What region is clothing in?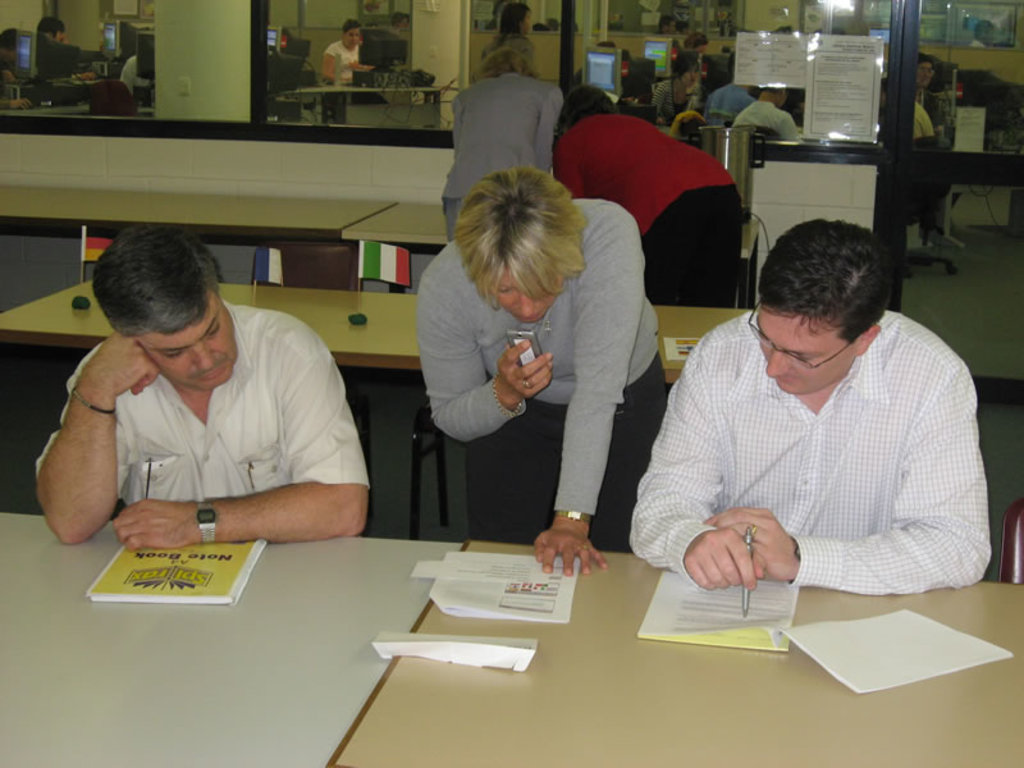
x1=644 y1=69 x2=696 y2=125.
